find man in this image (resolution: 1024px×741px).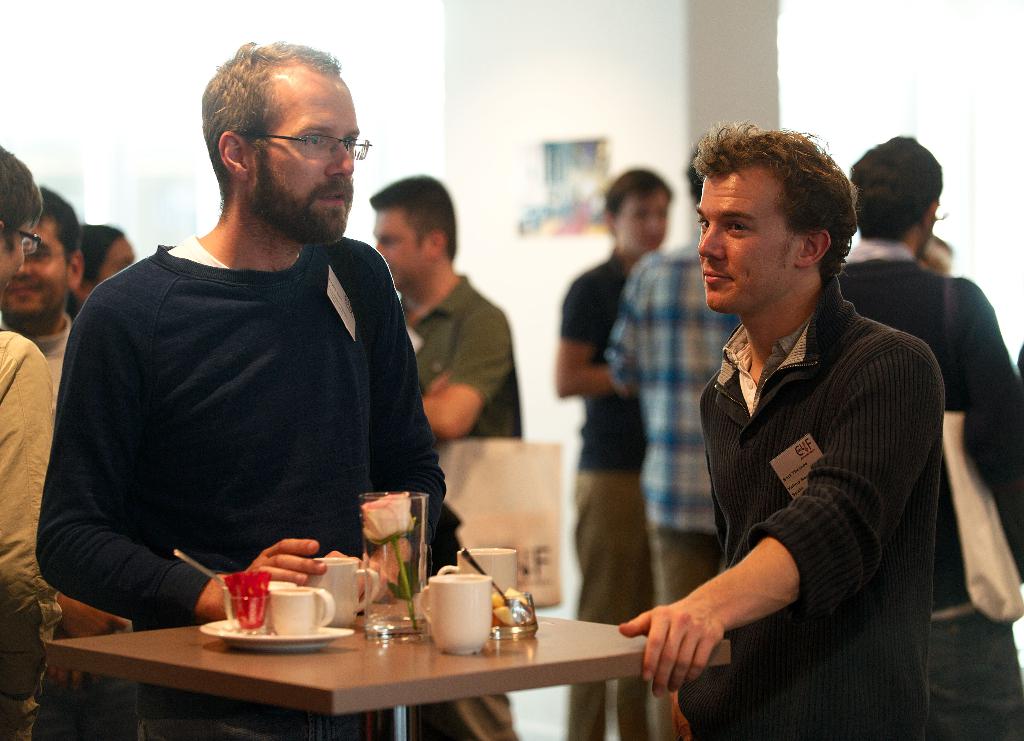
[left=609, top=131, right=964, bottom=740].
